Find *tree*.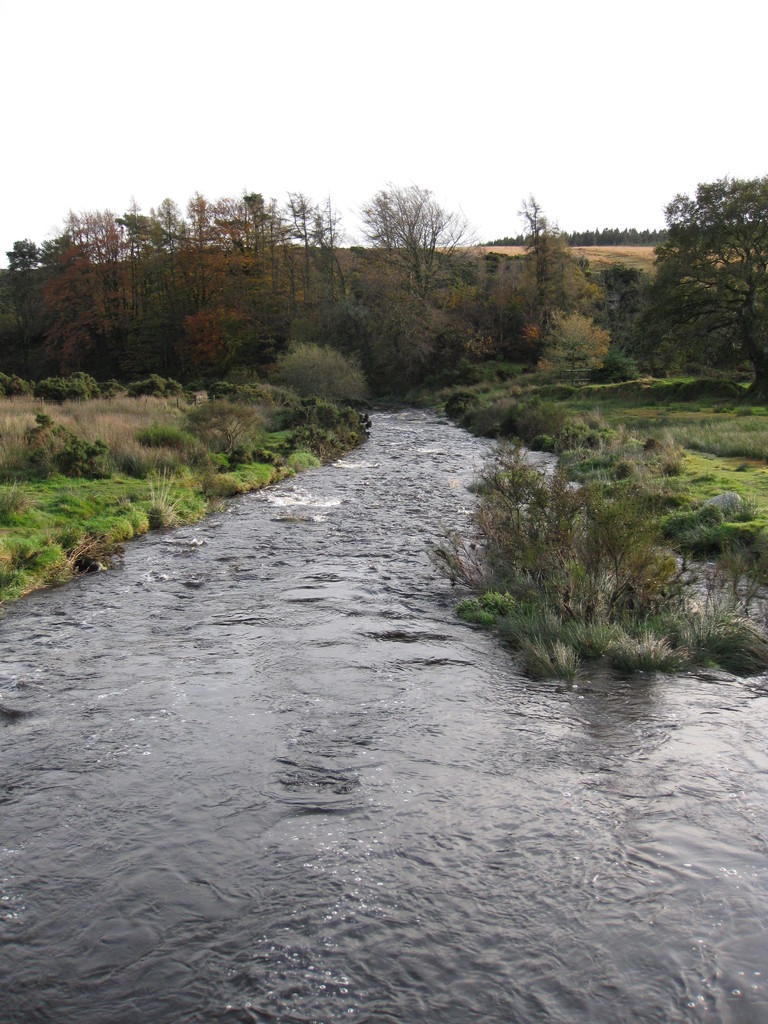
x1=650 y1=147 x2=756 y2=374.
